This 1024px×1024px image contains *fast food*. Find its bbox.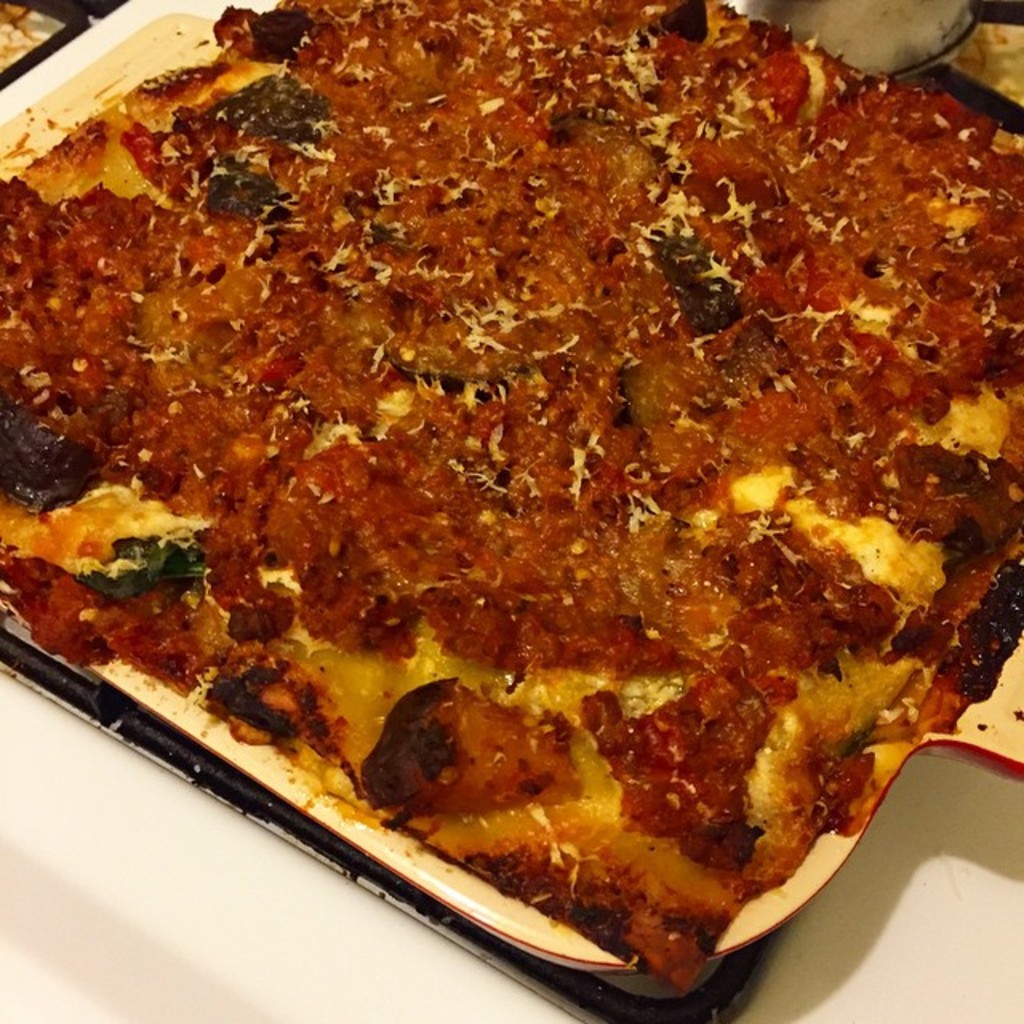
x1=0, y1=19, x2=1023, y2=938.
